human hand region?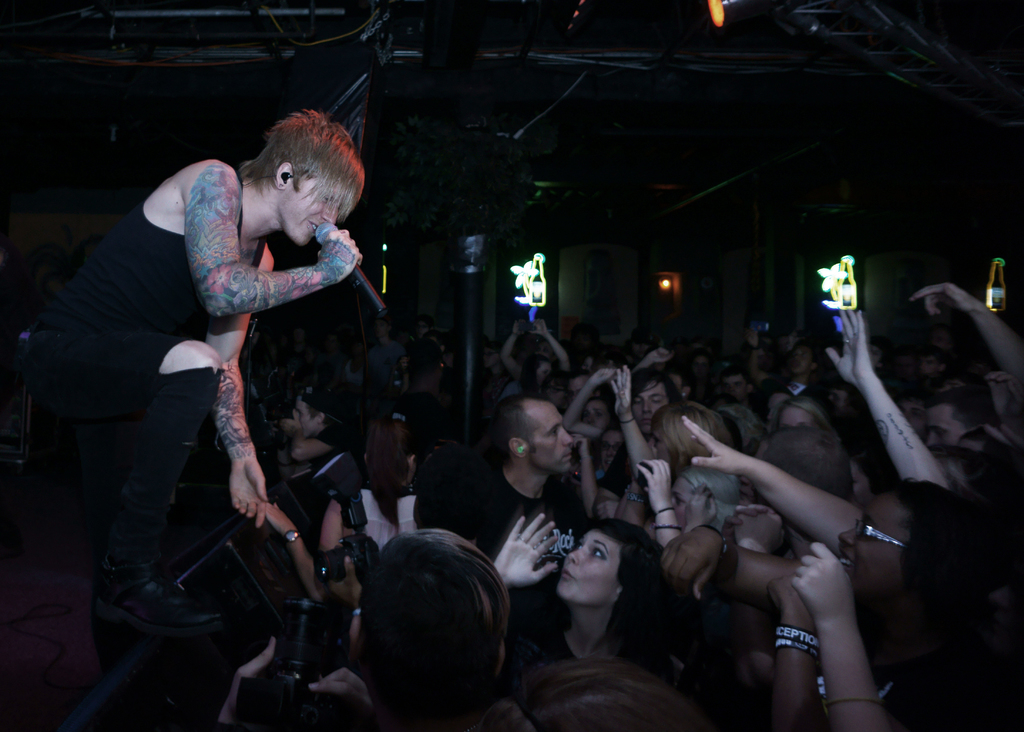
[908, 281, 981, 319]
